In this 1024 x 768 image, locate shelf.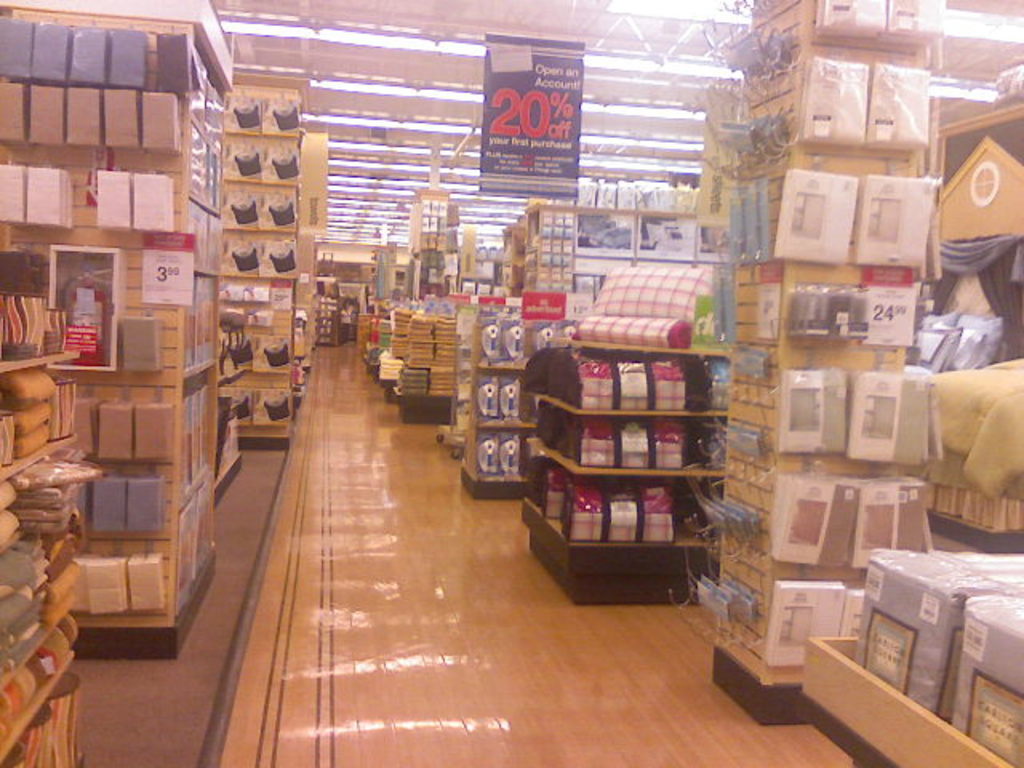
Bounding box: 922, 83, 1022, 558.
